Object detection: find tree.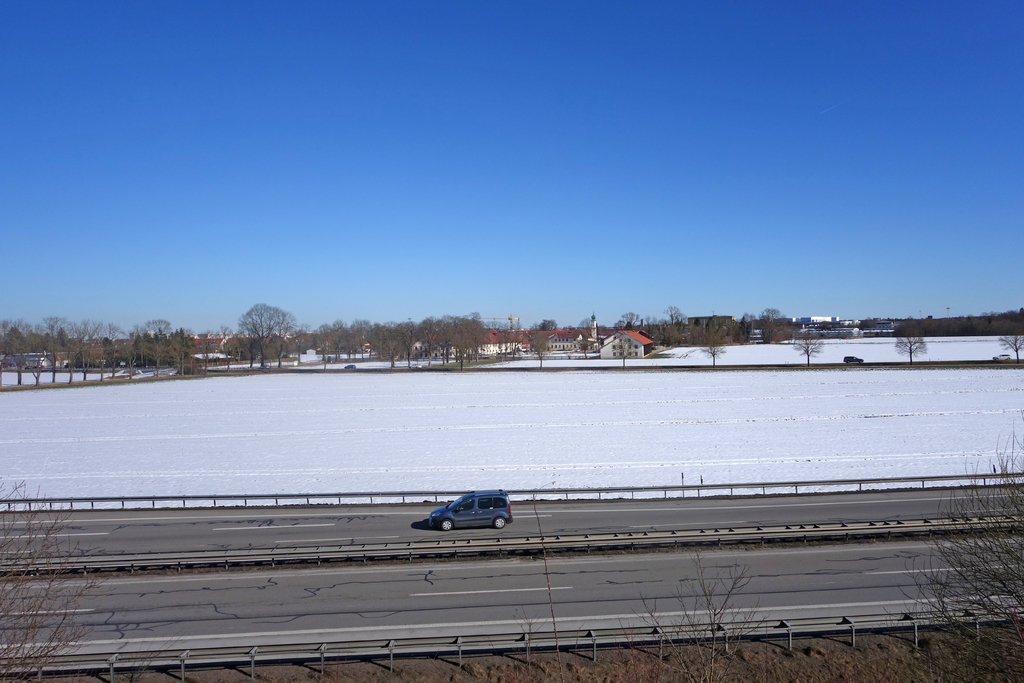
{"x1": 451, "y1": 319, "x2": 483, "y2": 364}.
